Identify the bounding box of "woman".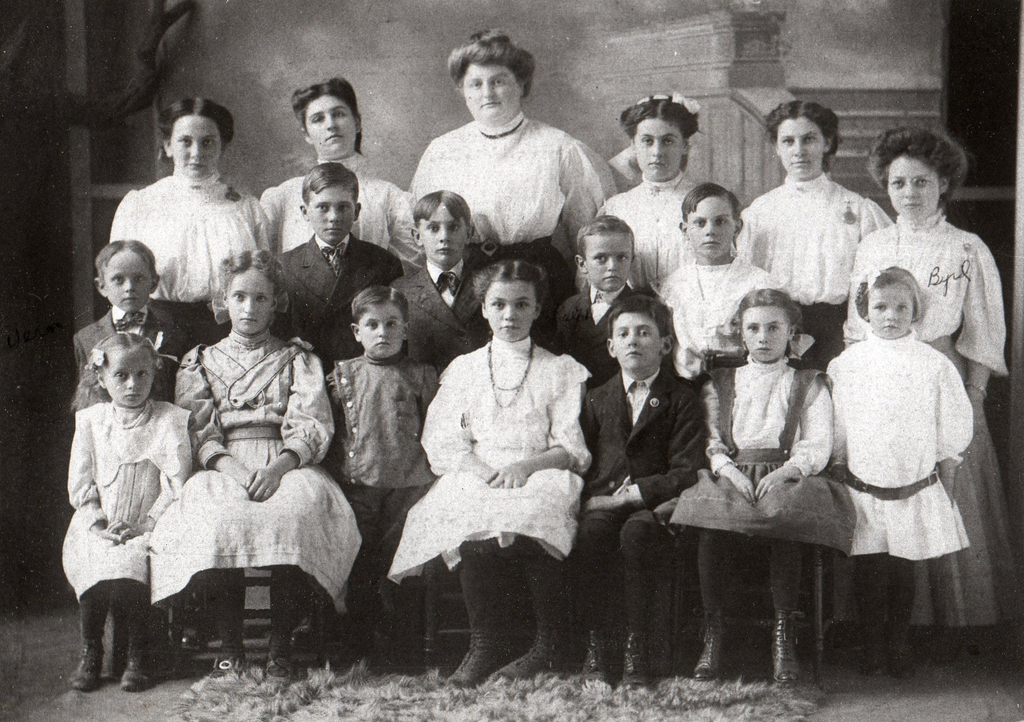
left=596, top=87, right=745, bottom=304.
